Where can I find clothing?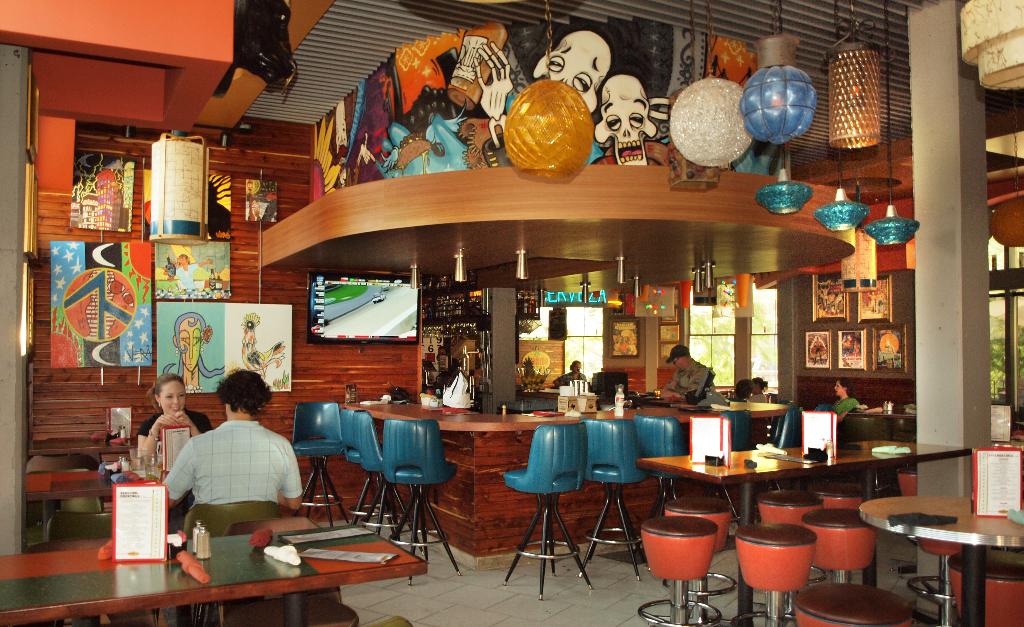
You can find it at 666 356 714 396.
